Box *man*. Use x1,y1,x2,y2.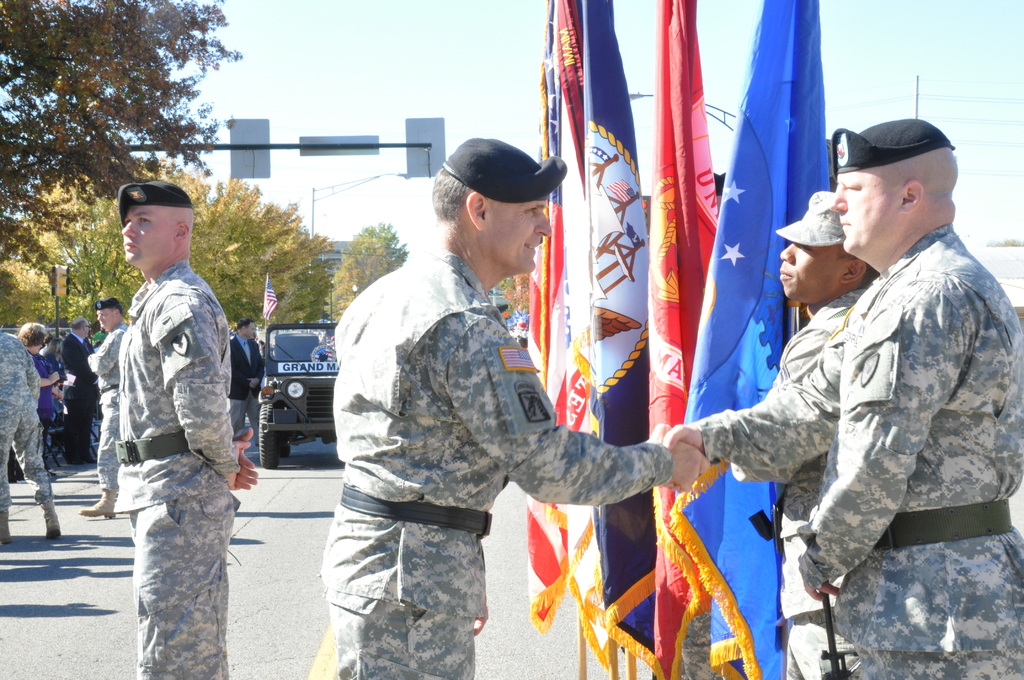
20,316,63,439.
